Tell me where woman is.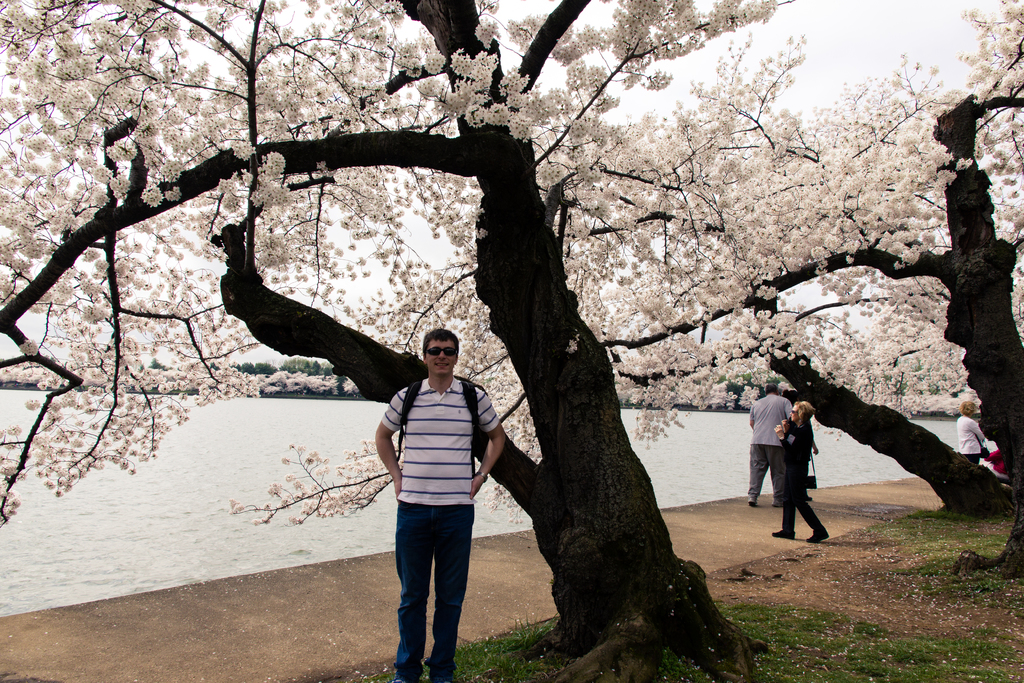
woman is at (left=954, top=401, right=986, bottom=463).
